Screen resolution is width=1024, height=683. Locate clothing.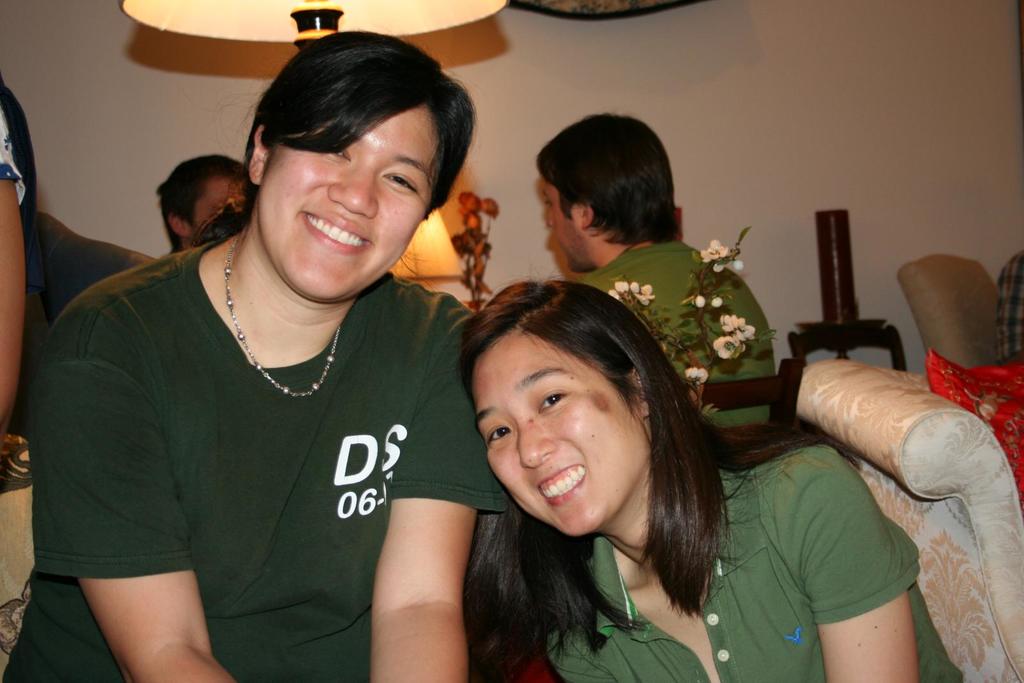
{"left": 17, "top": 210, "right": 157, "bottom": 453}.
